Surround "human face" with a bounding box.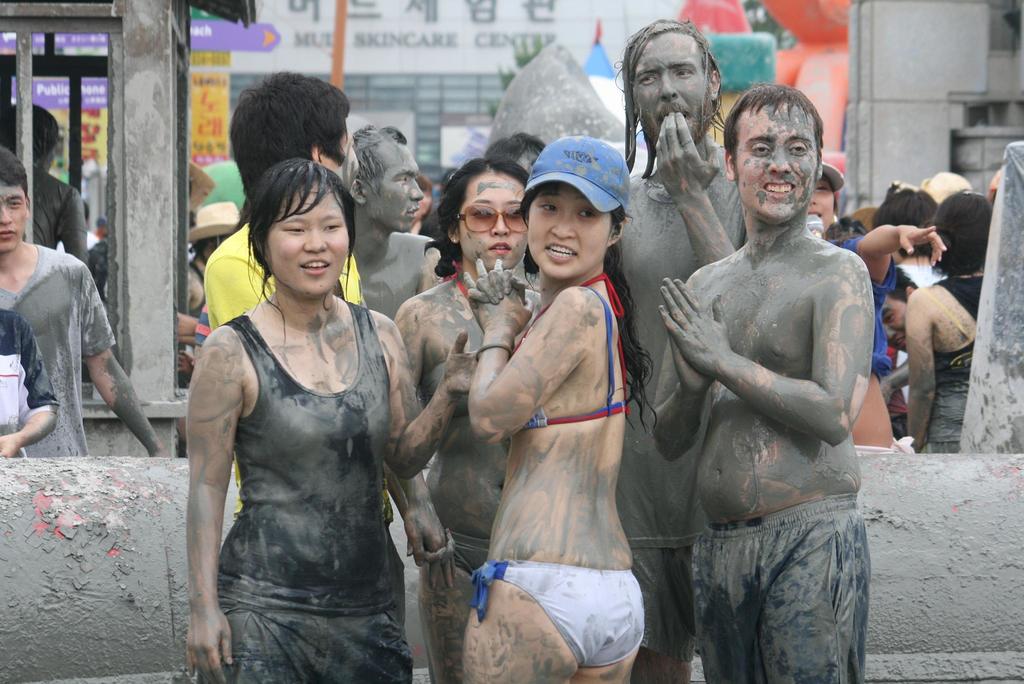
bbox(266, 186, 352, 292).
